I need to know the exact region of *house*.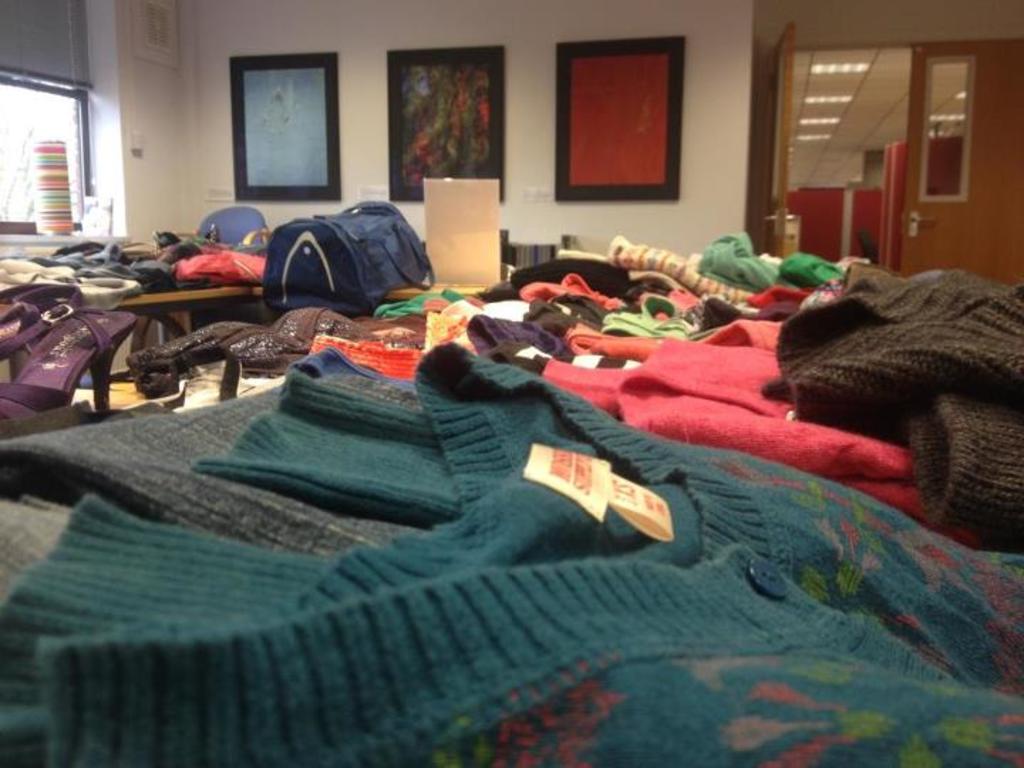
Region: [0,0,1023,767].
